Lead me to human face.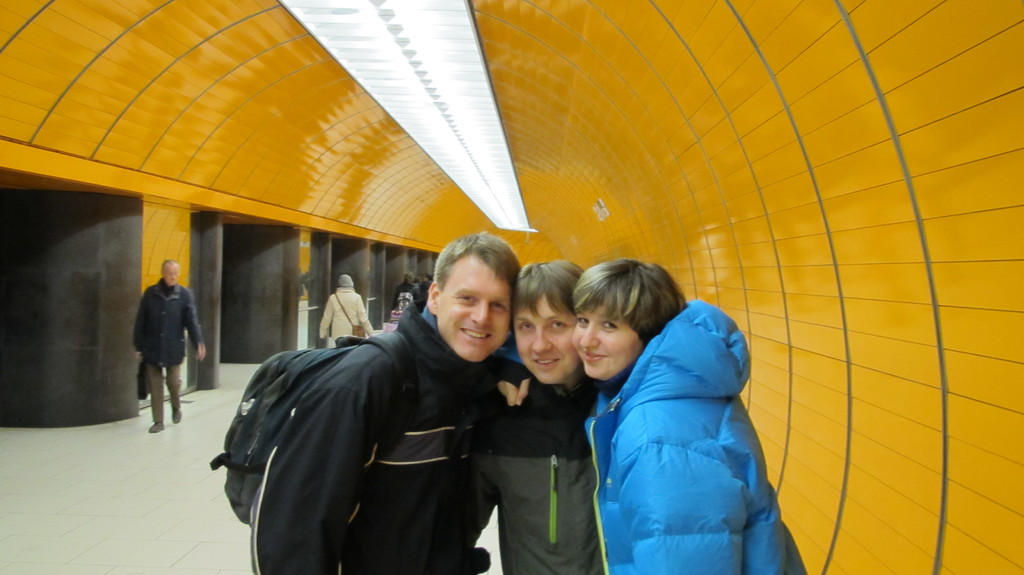
Lead to Rect(514, 298, 581, 383).
